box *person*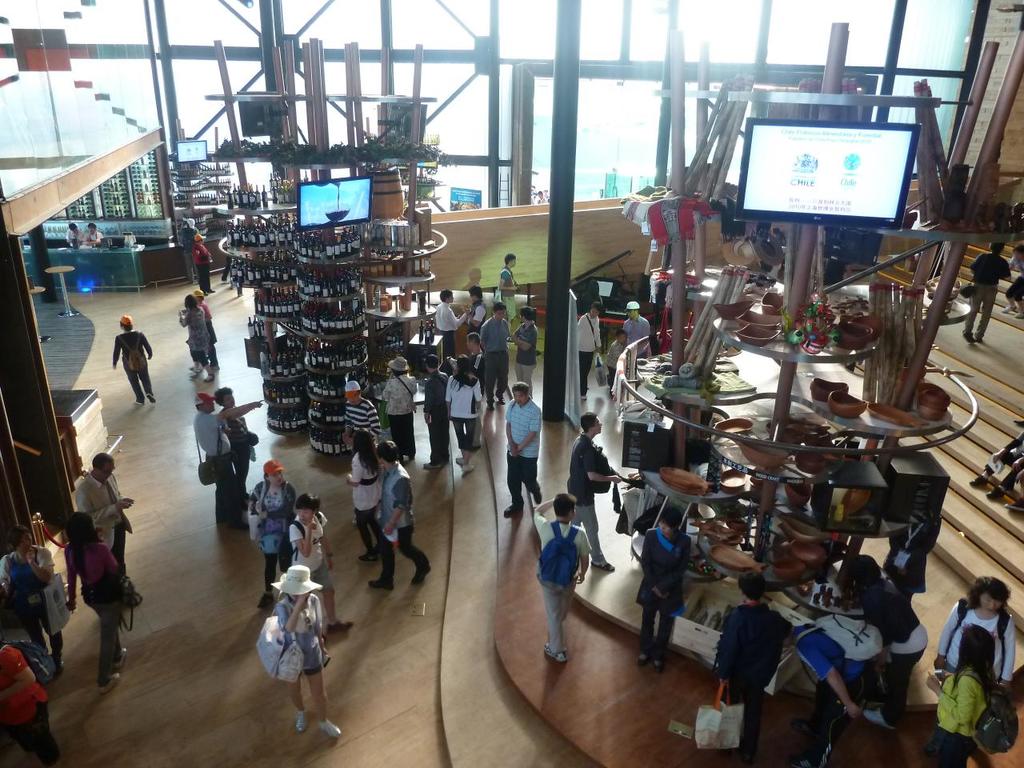
973, 238, 1011, 340
